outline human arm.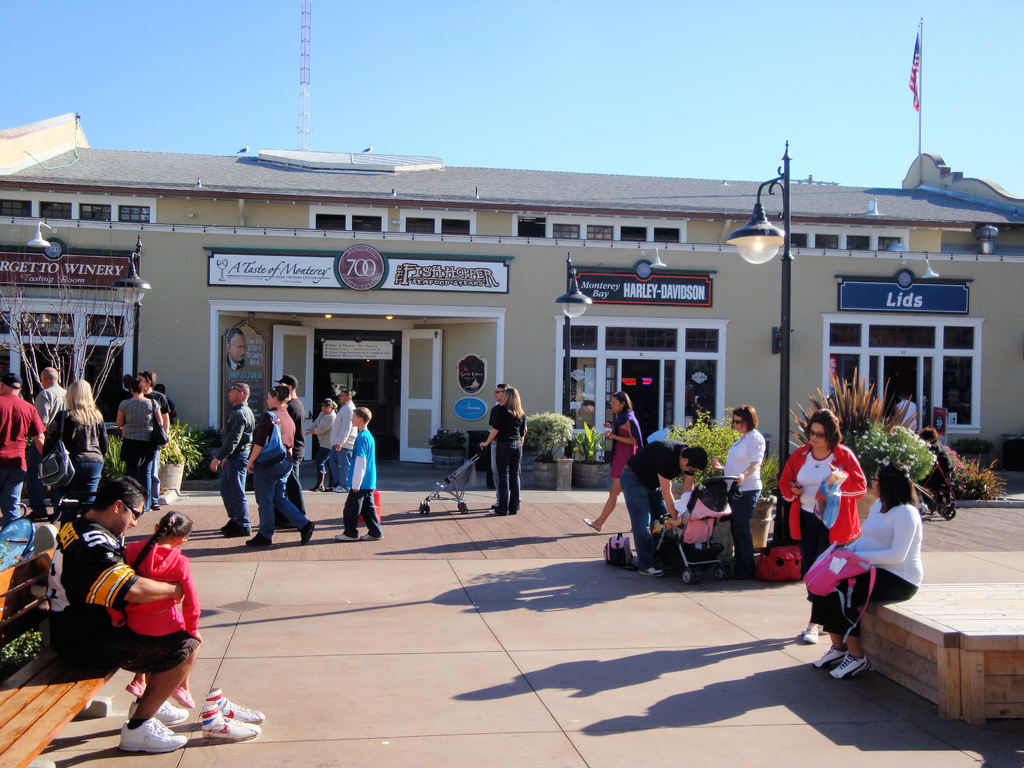
Outline: box(113, 407, 122, 431).
